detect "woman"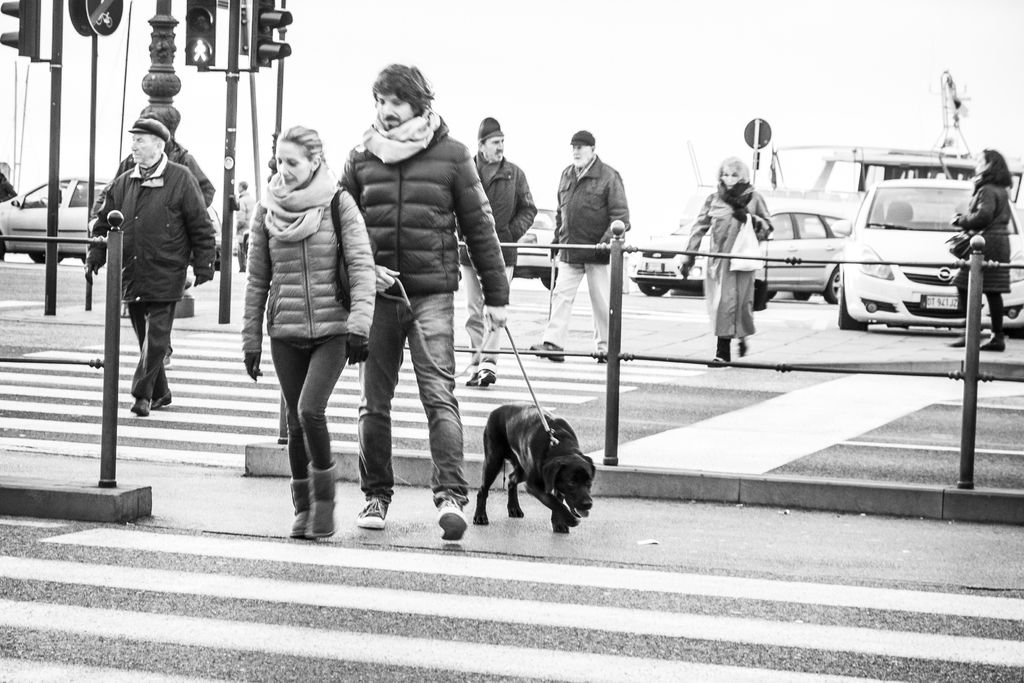
l=944, t=141, r=1021, b=367
